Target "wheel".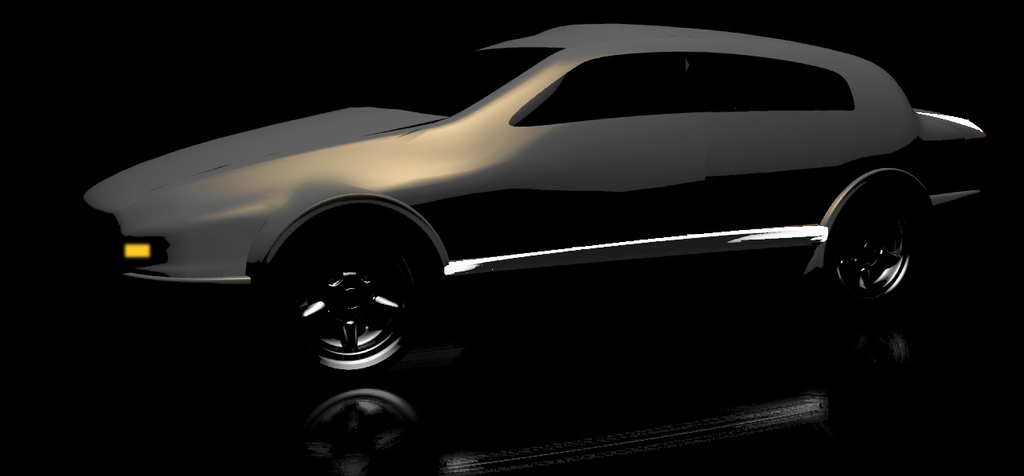
Target region: l=828, t=170, r=928, b=298.
